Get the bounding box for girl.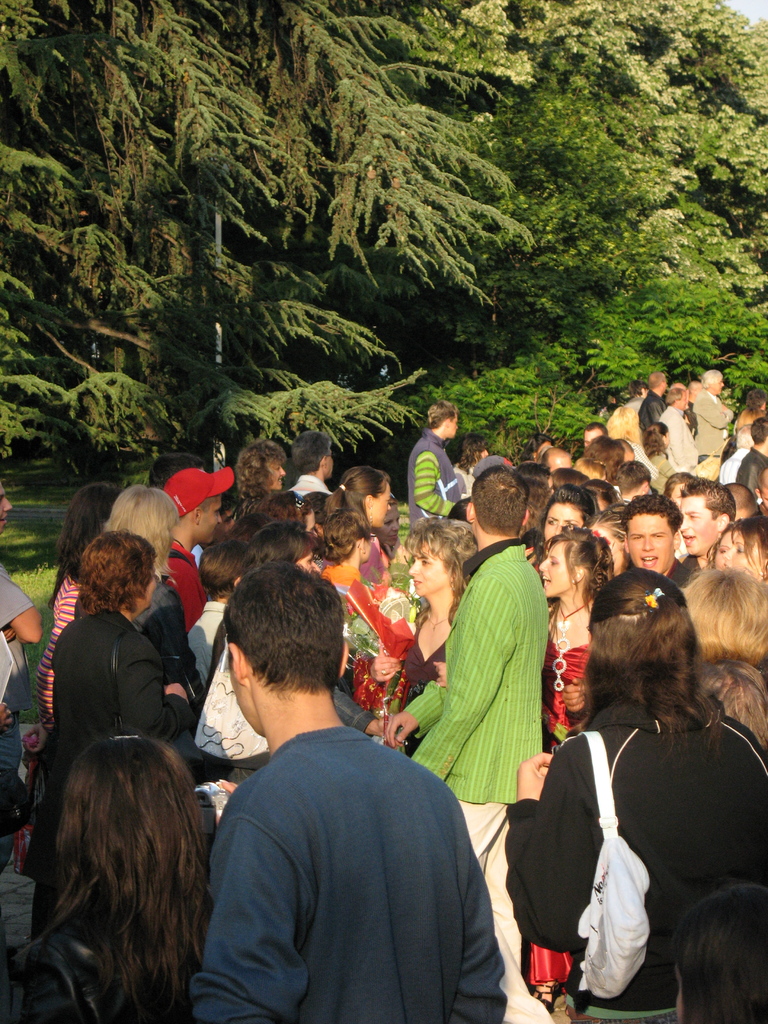
detection(534, 527, 621, 740).
